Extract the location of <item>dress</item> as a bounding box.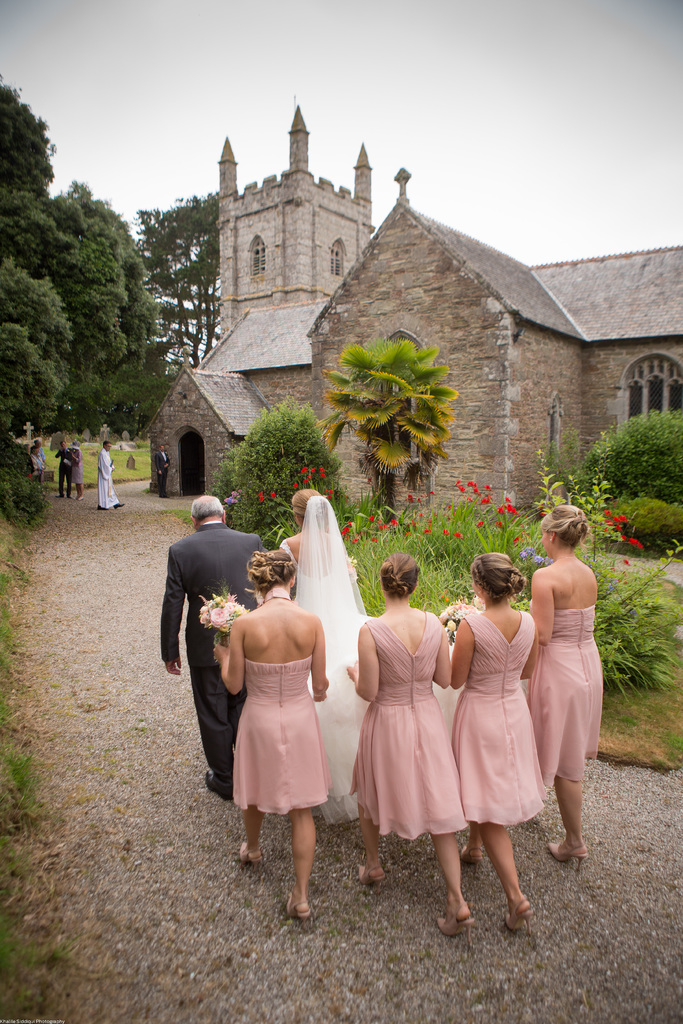
detection(348, 609, 467, 838).
